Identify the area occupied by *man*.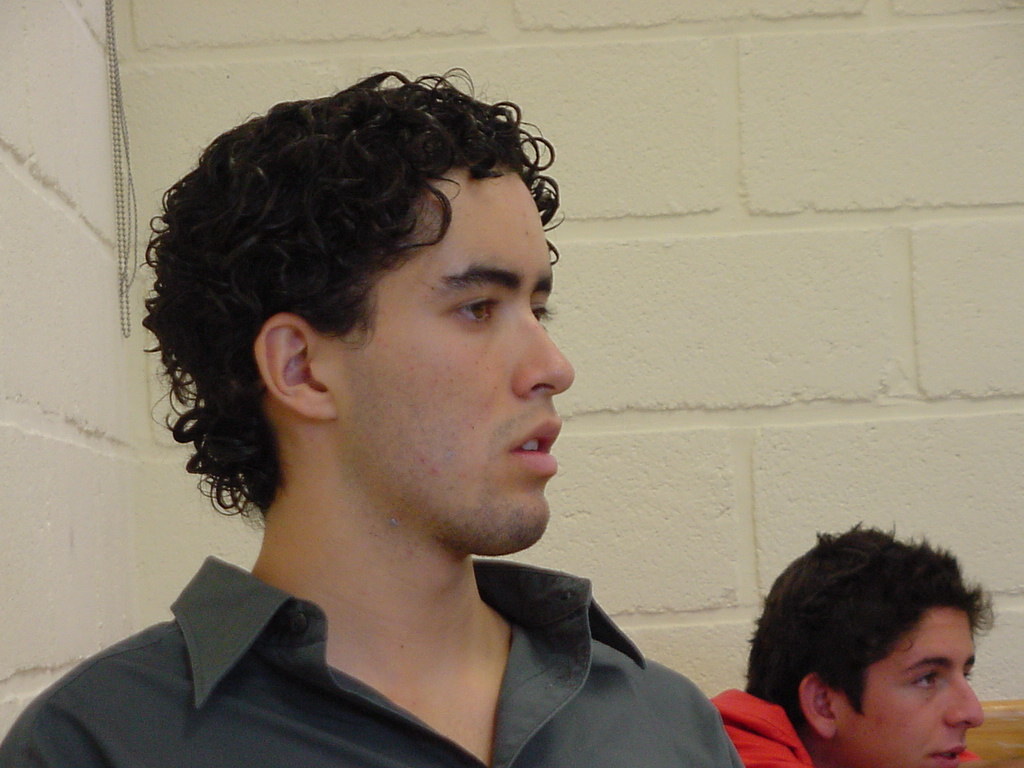
Area: region(0, 58, 736, 767).
